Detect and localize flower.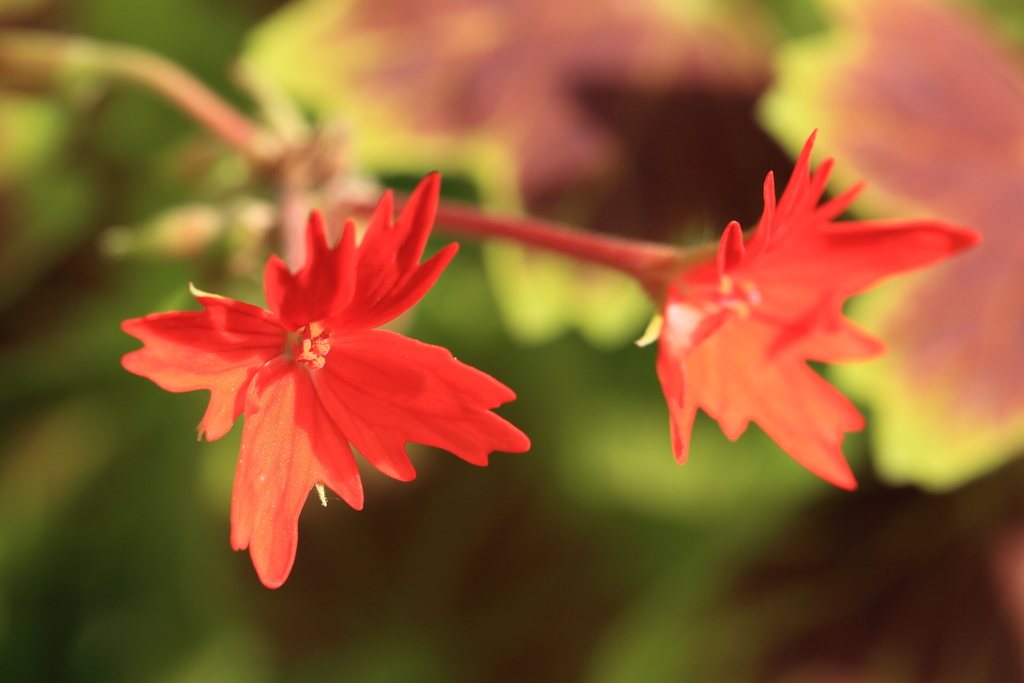
Localized at [x1=639, y1=128, x2=990, y2=497].
